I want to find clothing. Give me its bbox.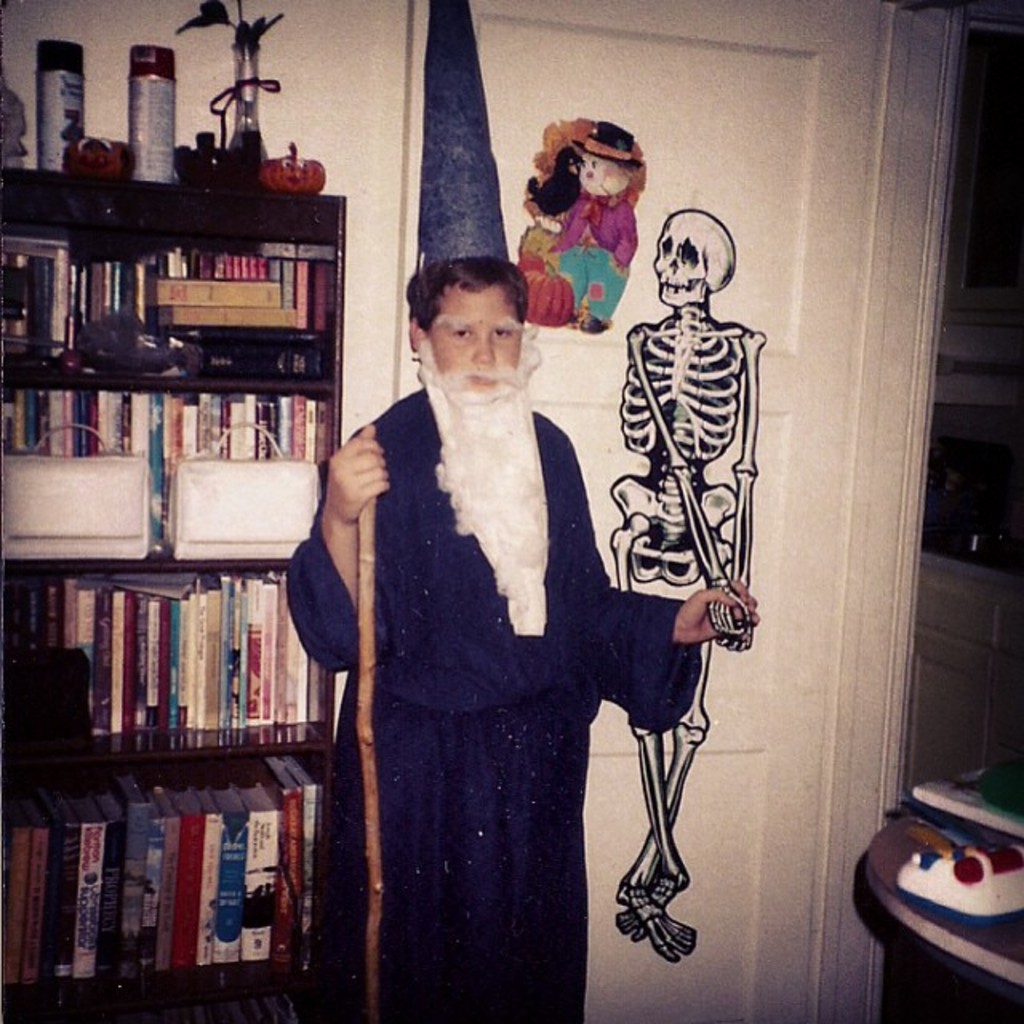
x1=562, y1=190, x2=645, y2=326.
